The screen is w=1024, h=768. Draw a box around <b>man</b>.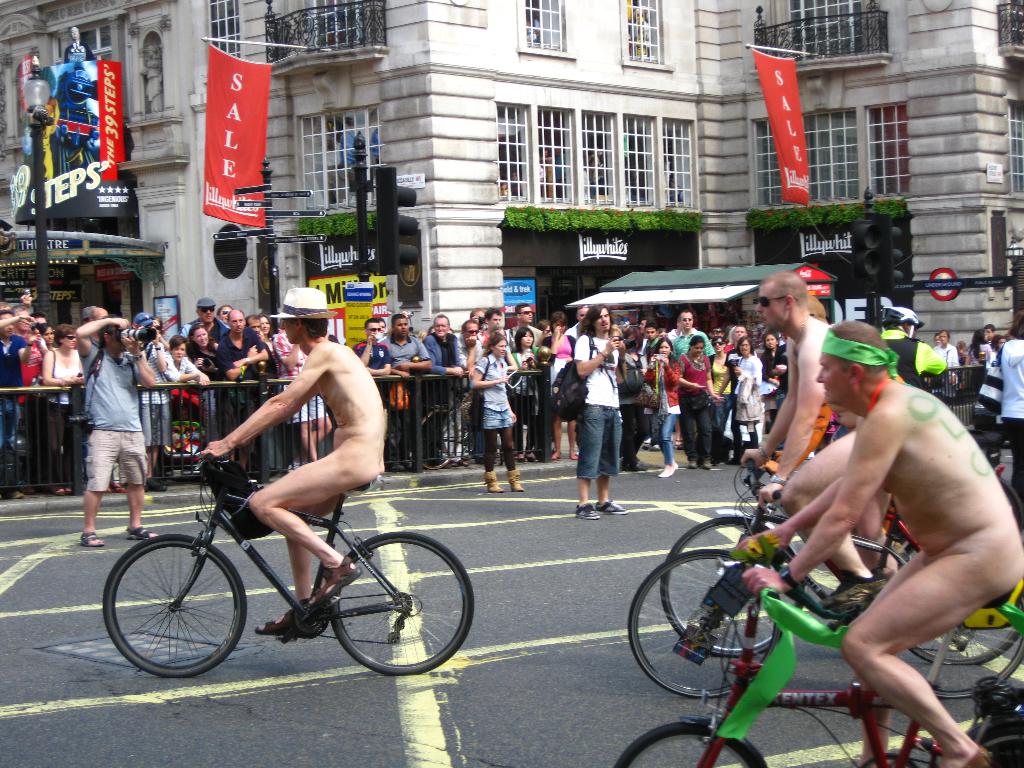
bbox=[748, 312, 995, 743].
